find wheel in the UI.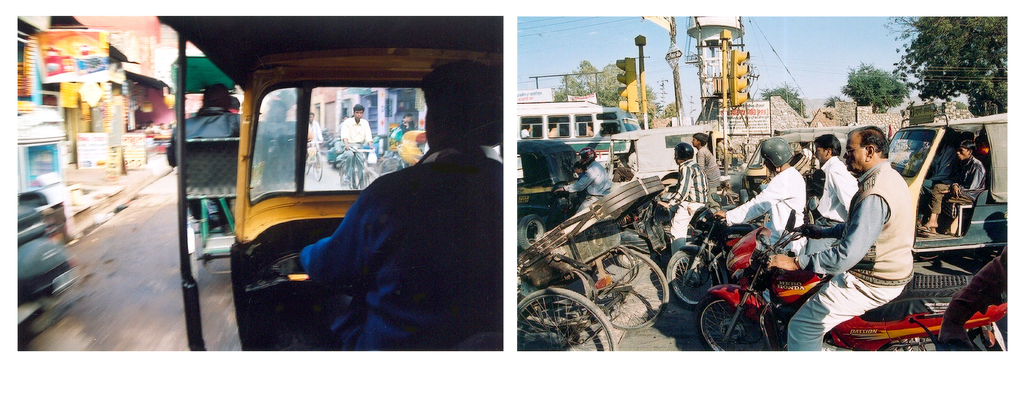
UI element at rect(340, 161, 347, 186).
